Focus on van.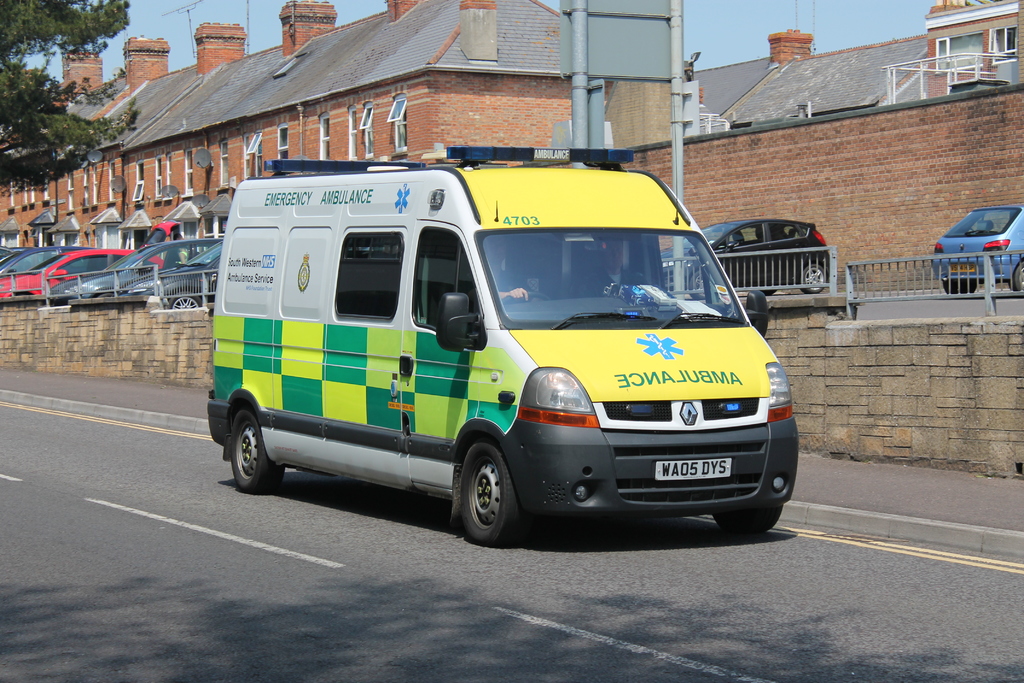
Focused at bbox=[204, 142, 800, 548].
